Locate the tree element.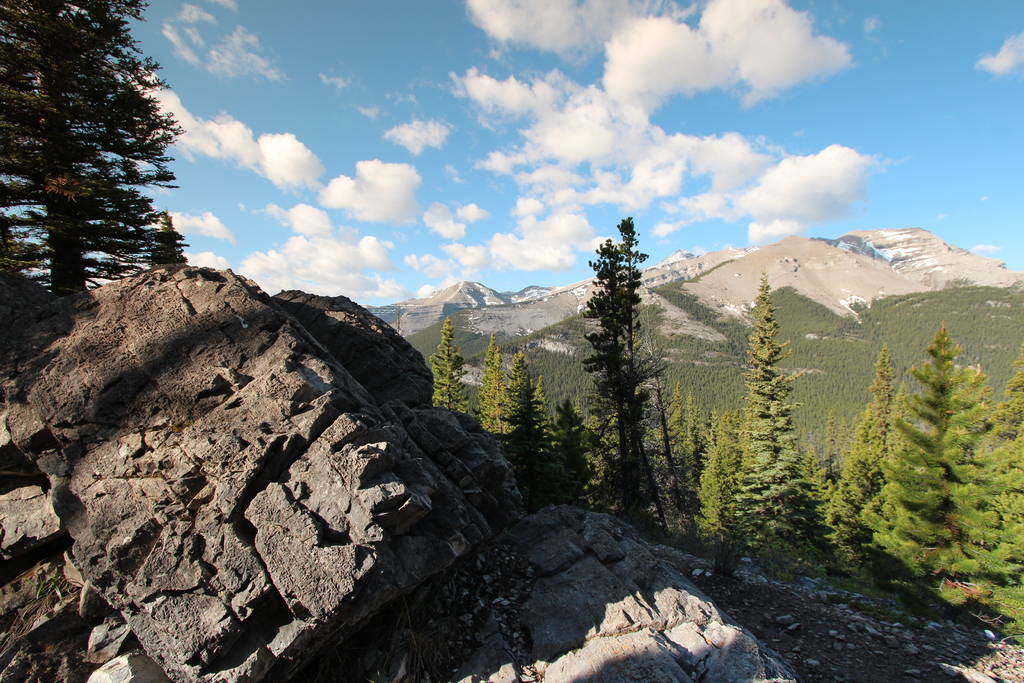
Element bbox: BBox(502, 339, 553, 478).
